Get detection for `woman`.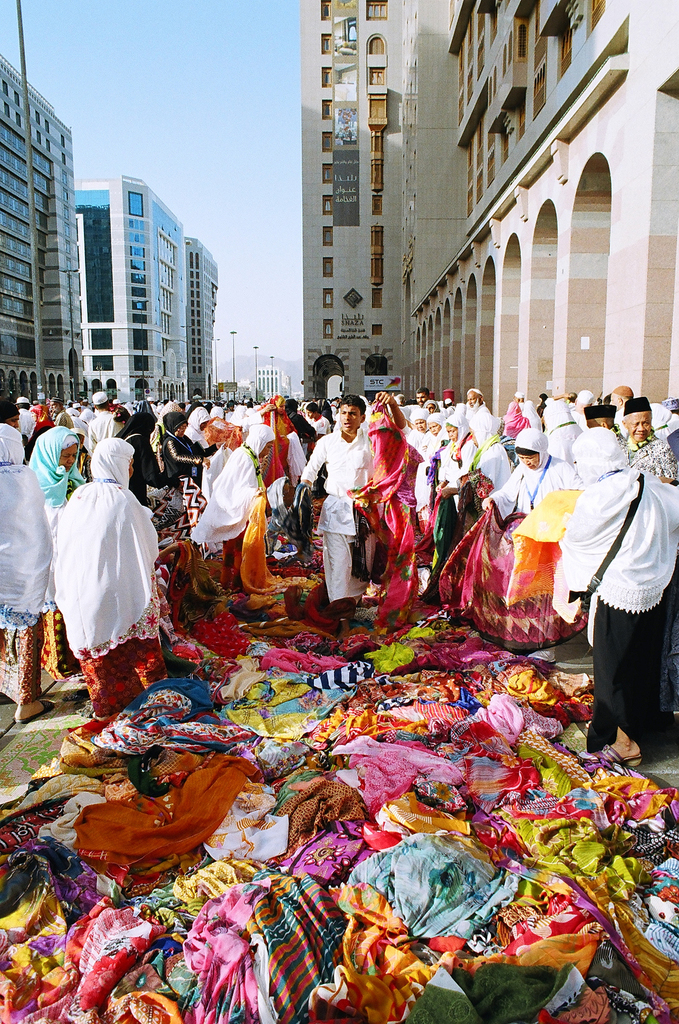
Detection: {"x1": 421, "y1": 413, "x2": 447, "y2": 461}.
